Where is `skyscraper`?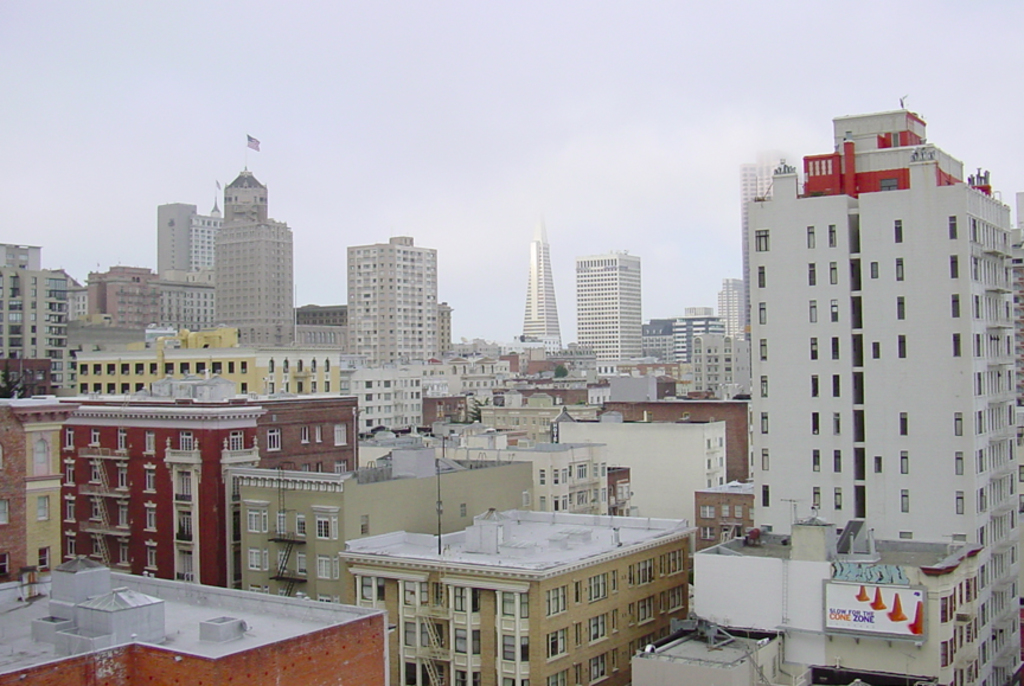
left=574, top=249, right=641, bottom=364.
